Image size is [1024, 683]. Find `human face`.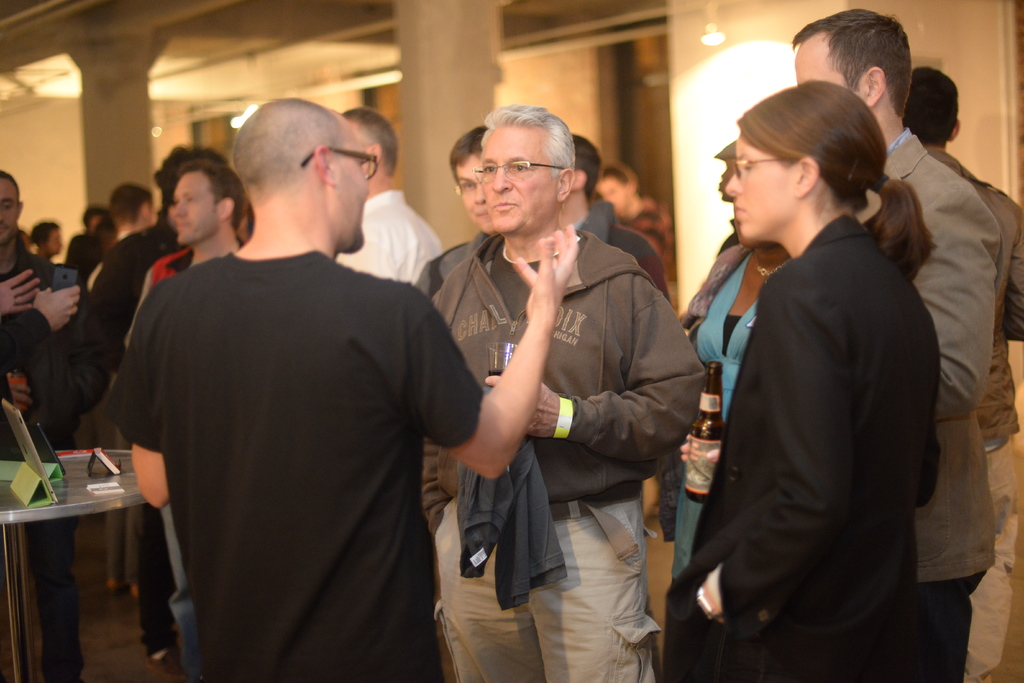
<box>726,144,794,242</box>.
